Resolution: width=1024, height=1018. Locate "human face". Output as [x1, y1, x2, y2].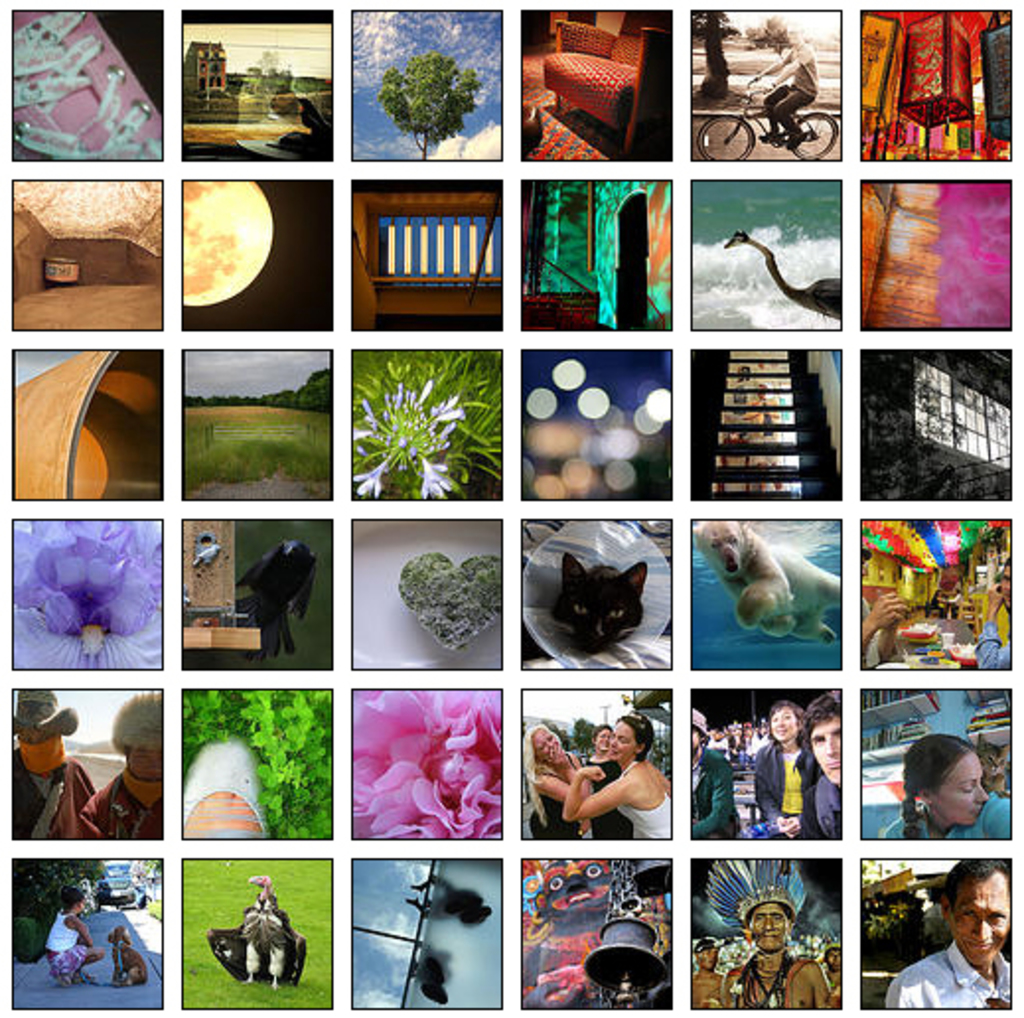
[130, 746, 162, 777].
